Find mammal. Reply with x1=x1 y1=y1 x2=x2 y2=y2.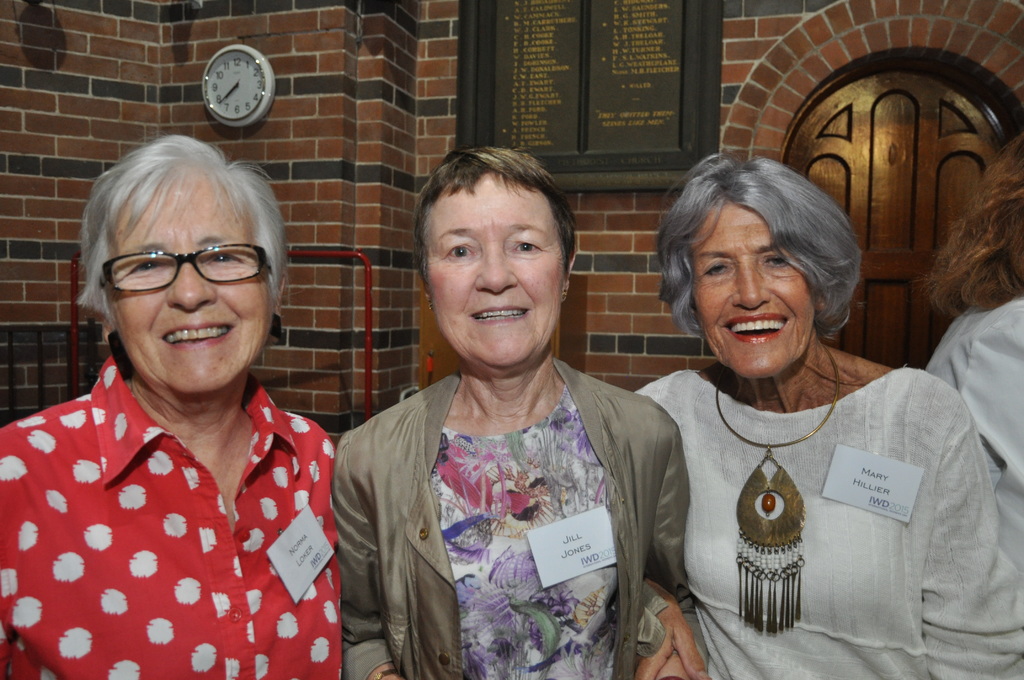
x1=917 y1=132 x2=1023 y2=571.
